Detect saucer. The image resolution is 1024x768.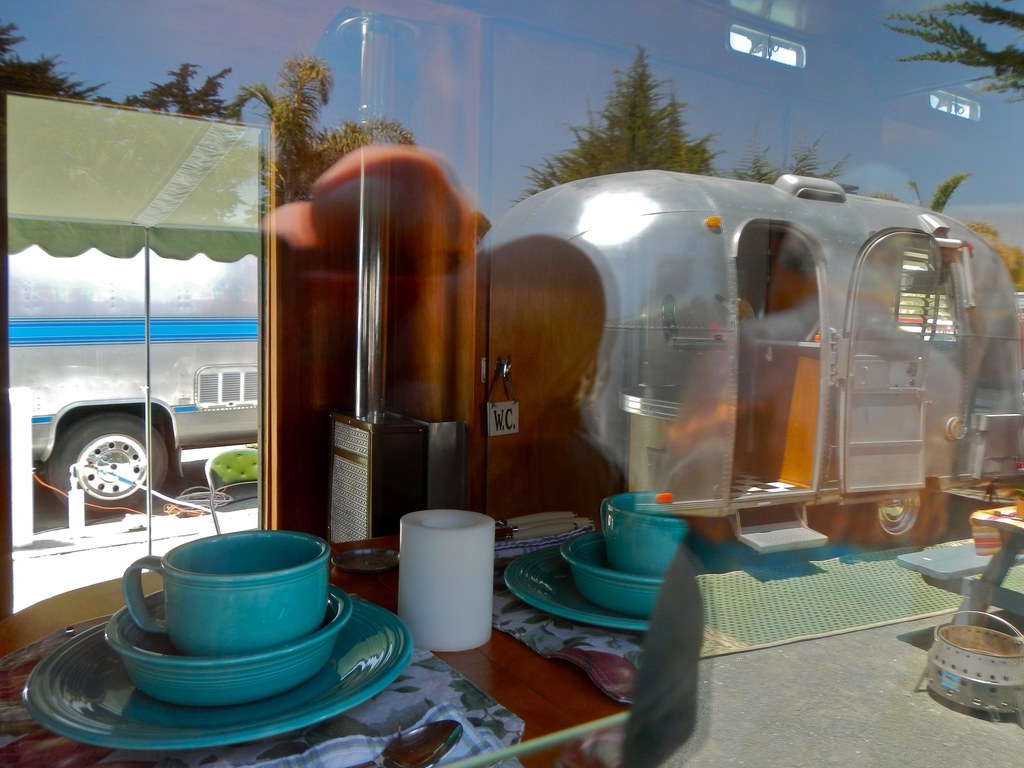
[x1=102, y1=591, x2=353, y2=705].
